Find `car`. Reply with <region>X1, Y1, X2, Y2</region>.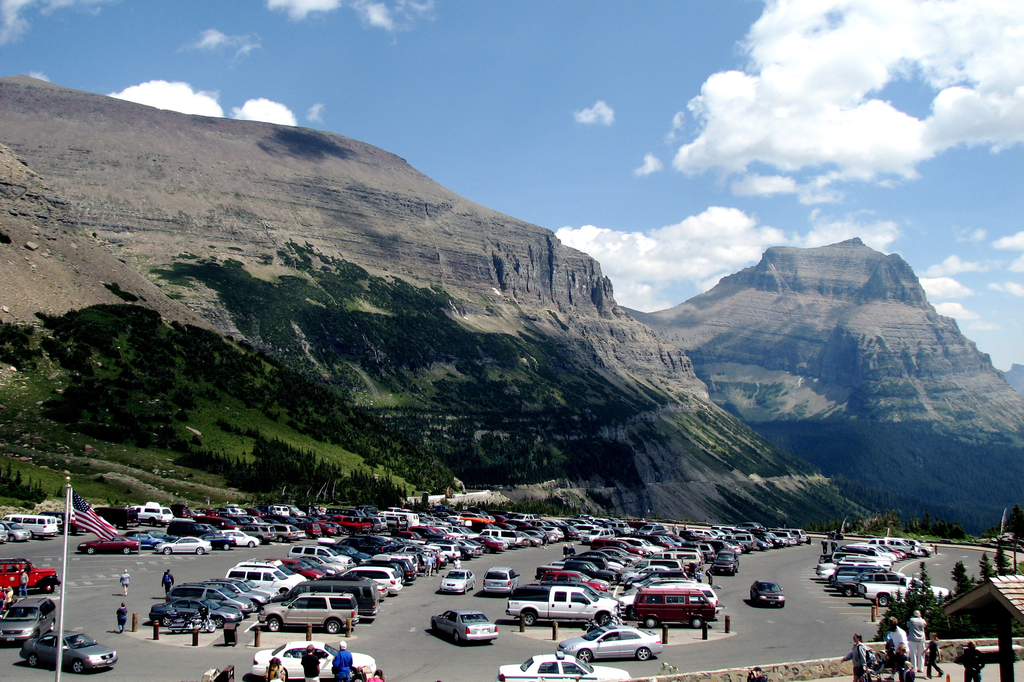
<region>558, 625, 668, 665</region>.
